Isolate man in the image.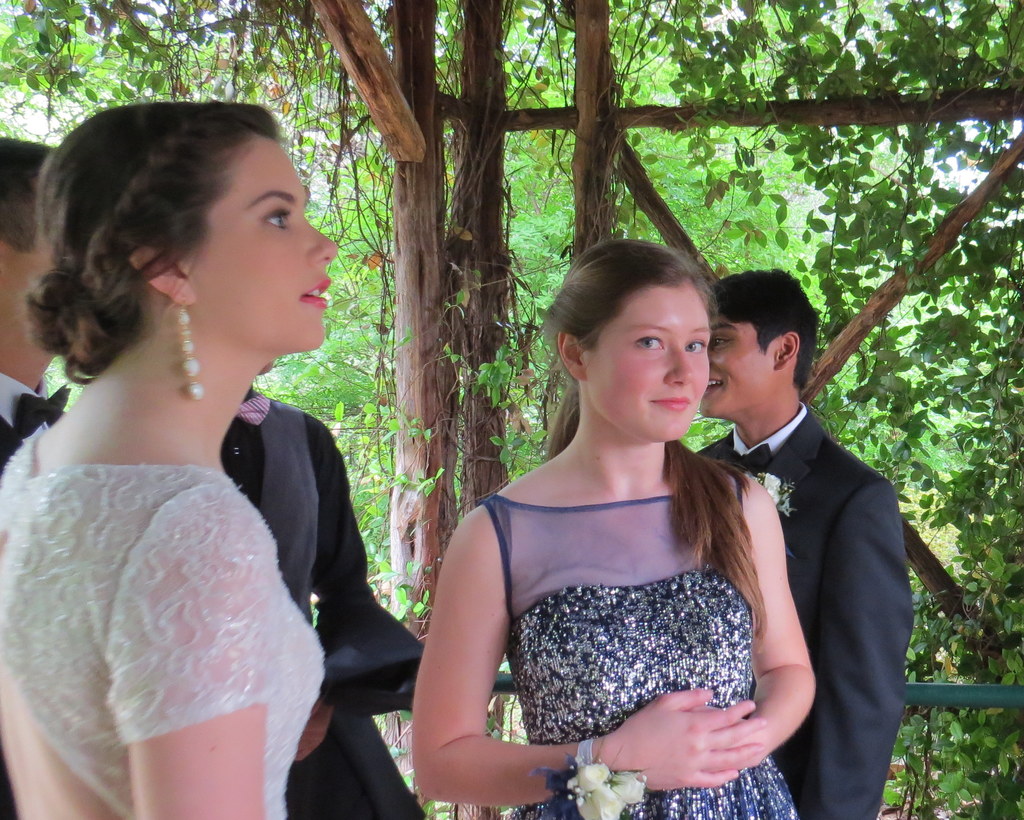
Isolated region: bbox(0, 125, 83, 819).
